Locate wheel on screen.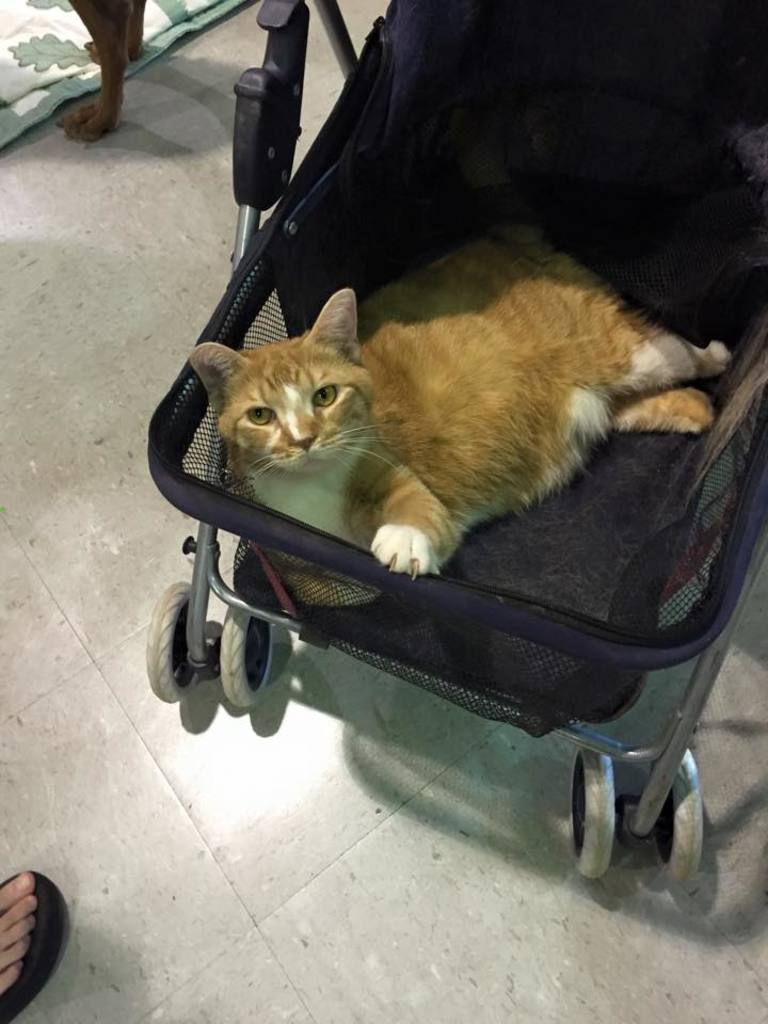
On screen at select_region(222, 602, 275, 710).
